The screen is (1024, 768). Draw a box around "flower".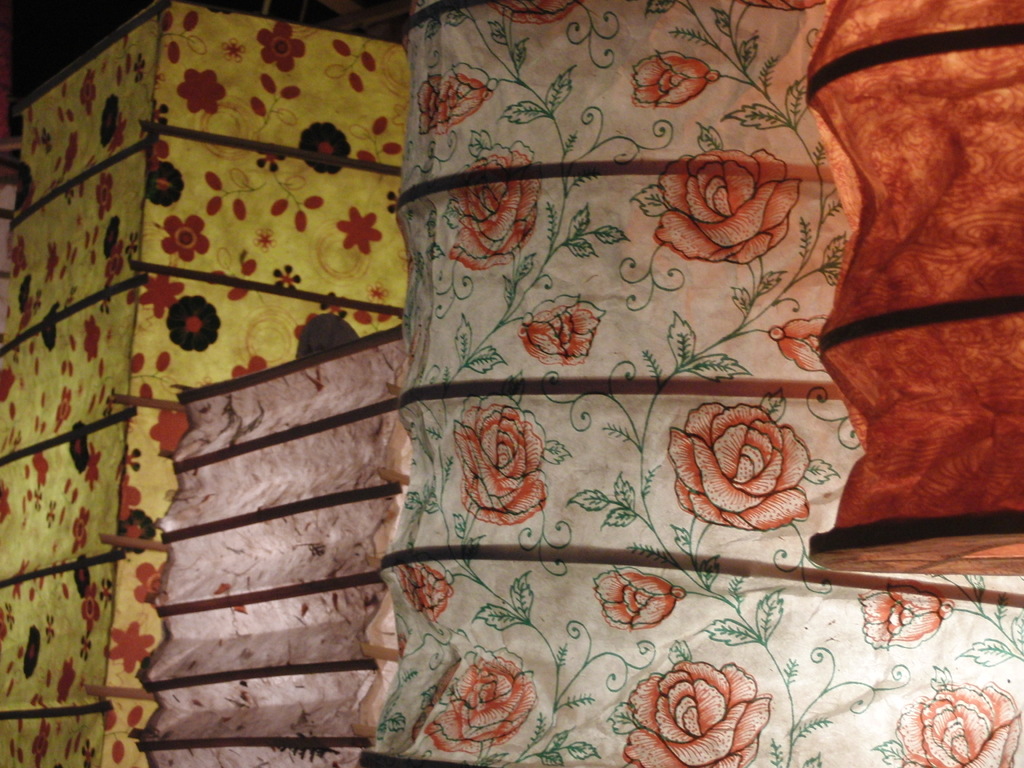
[left=419, top=69, right=495, bottom=132].
